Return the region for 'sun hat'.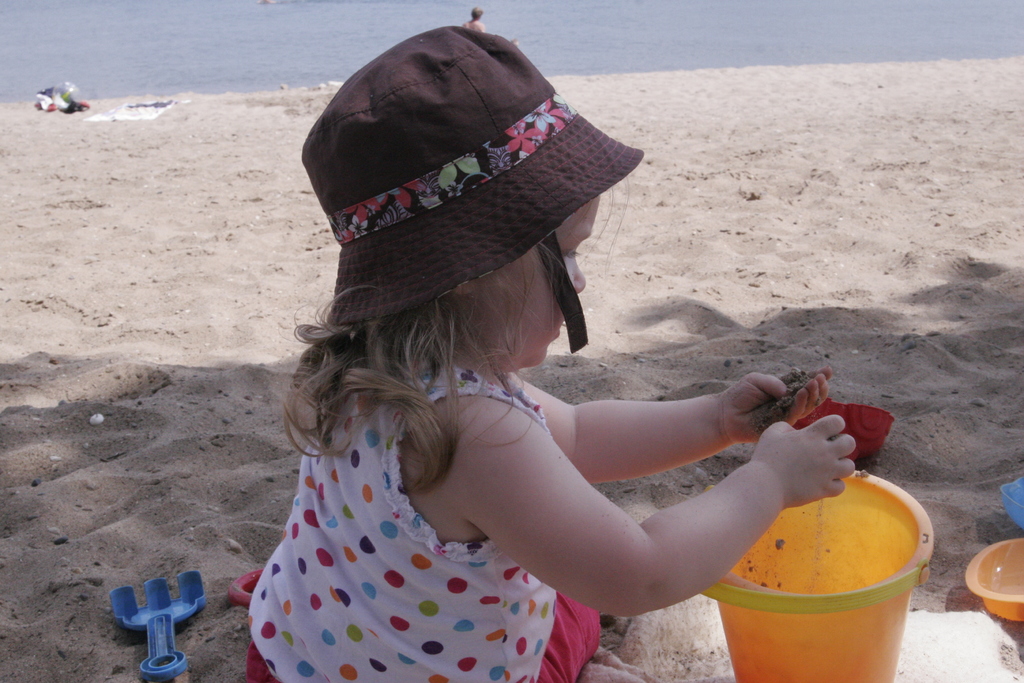
290 23 648 358.
